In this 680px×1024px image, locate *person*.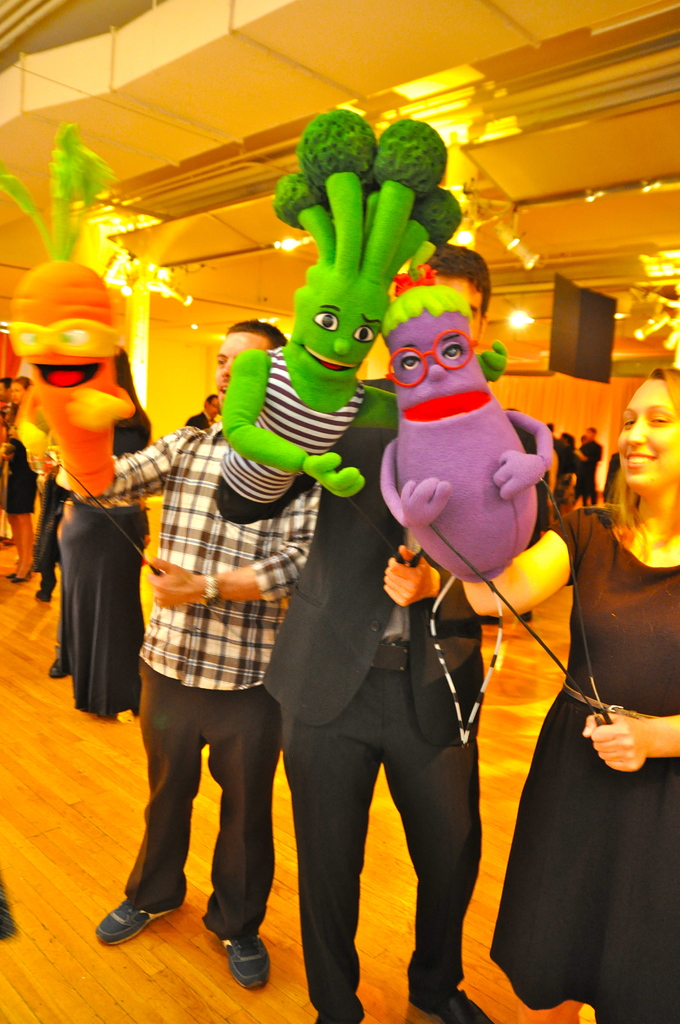
Bounding box: 0, 374, 36, 584.
